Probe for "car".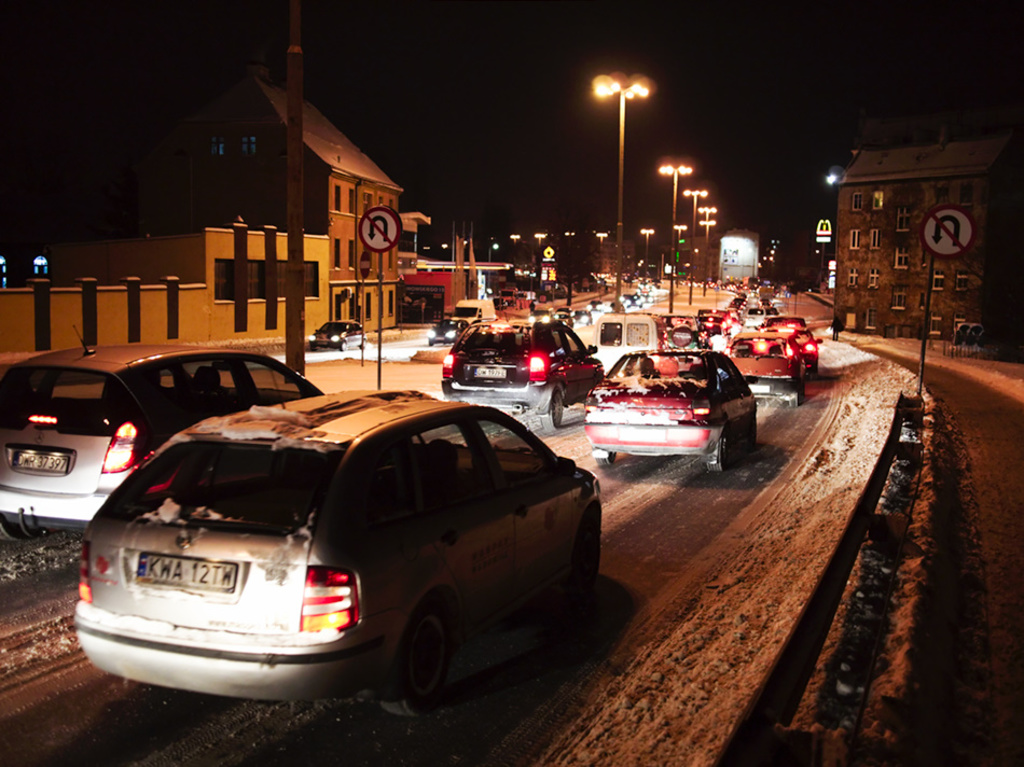
Probe result: l=421, t=319, r=466, b=345.
